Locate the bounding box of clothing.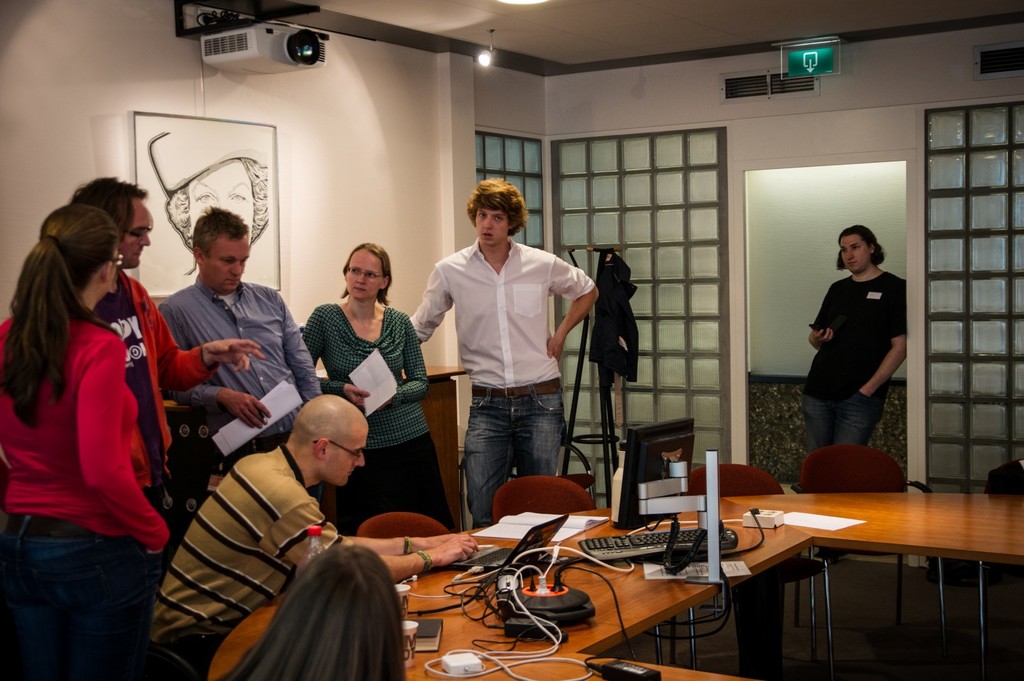
Bounding box: region(156, 284, 325, 454).
